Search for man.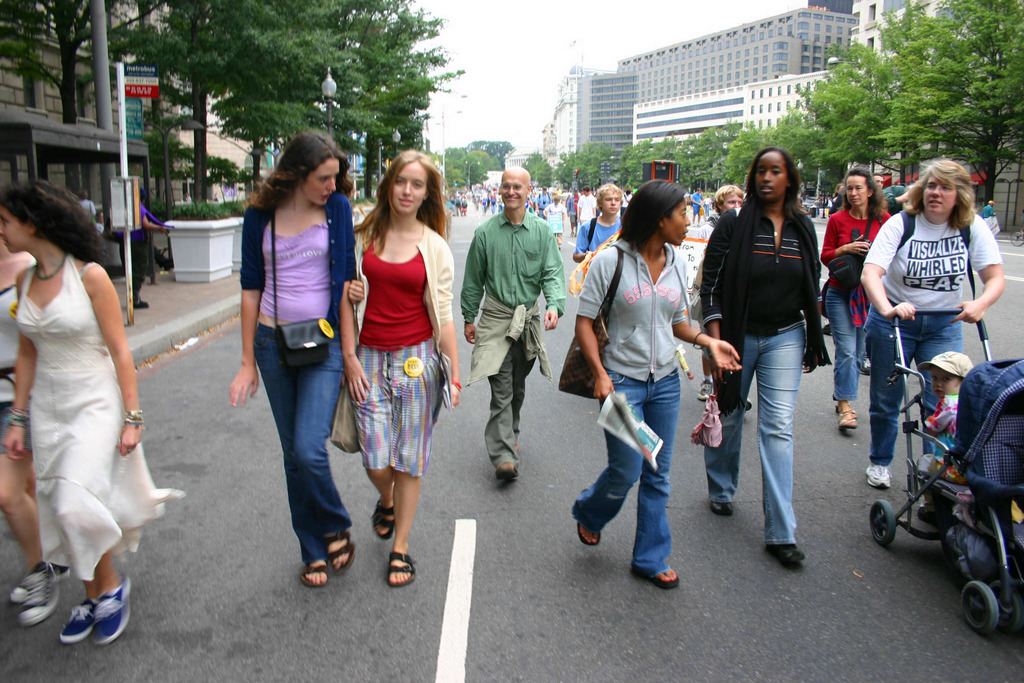
Found at rect(866, 170, 886, 192).
